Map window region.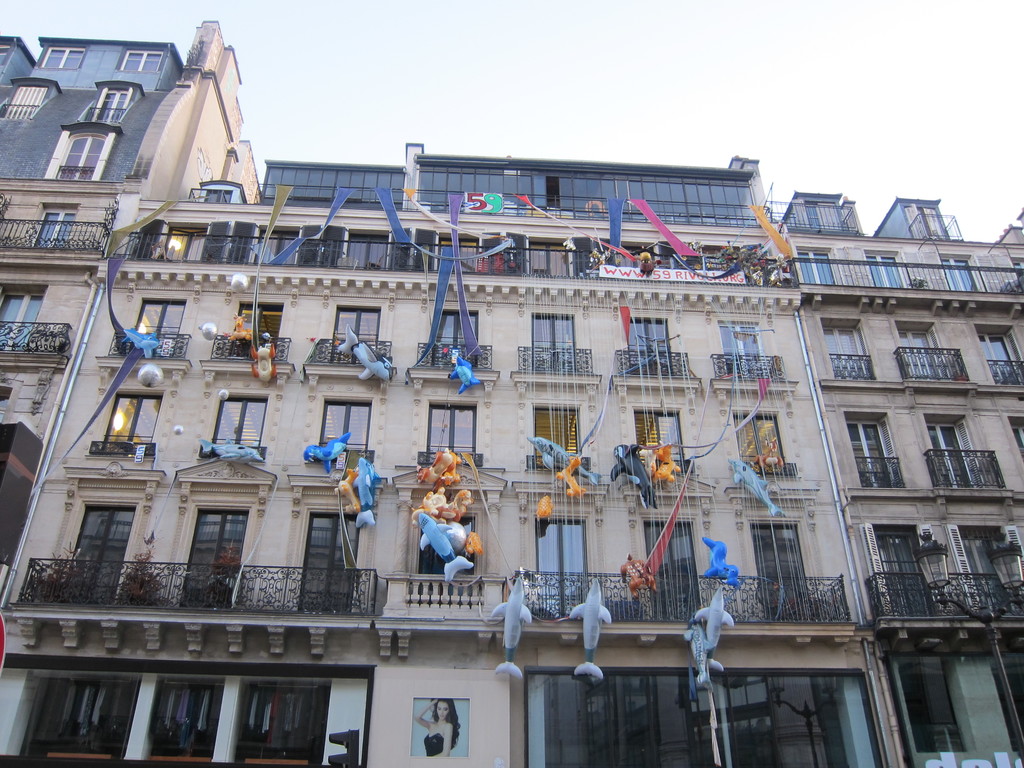
Mapped to box=[90, 86, 132, 124].
